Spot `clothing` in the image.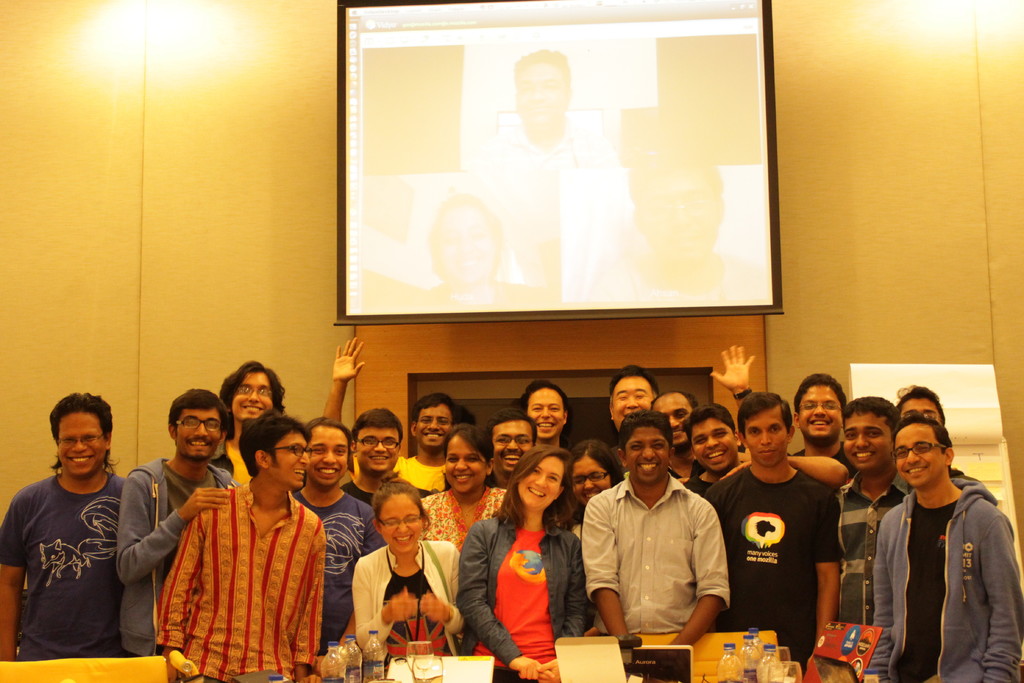
`clothing` found at select_region(420, 487, 509, 547).
